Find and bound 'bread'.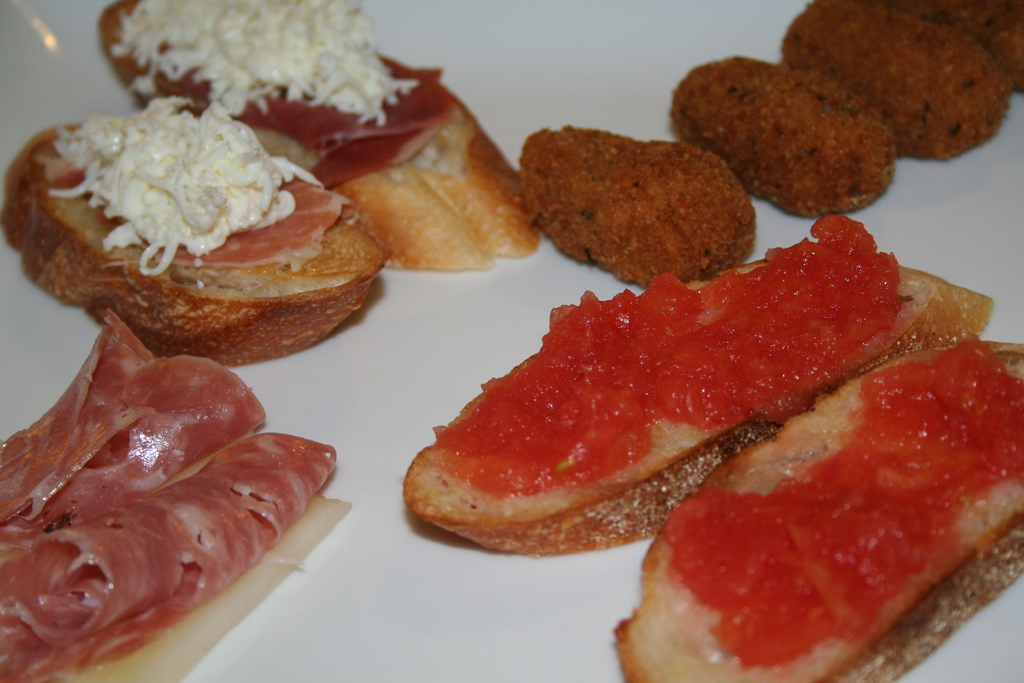
Bound: crop(611, 339, 1023, 682).
